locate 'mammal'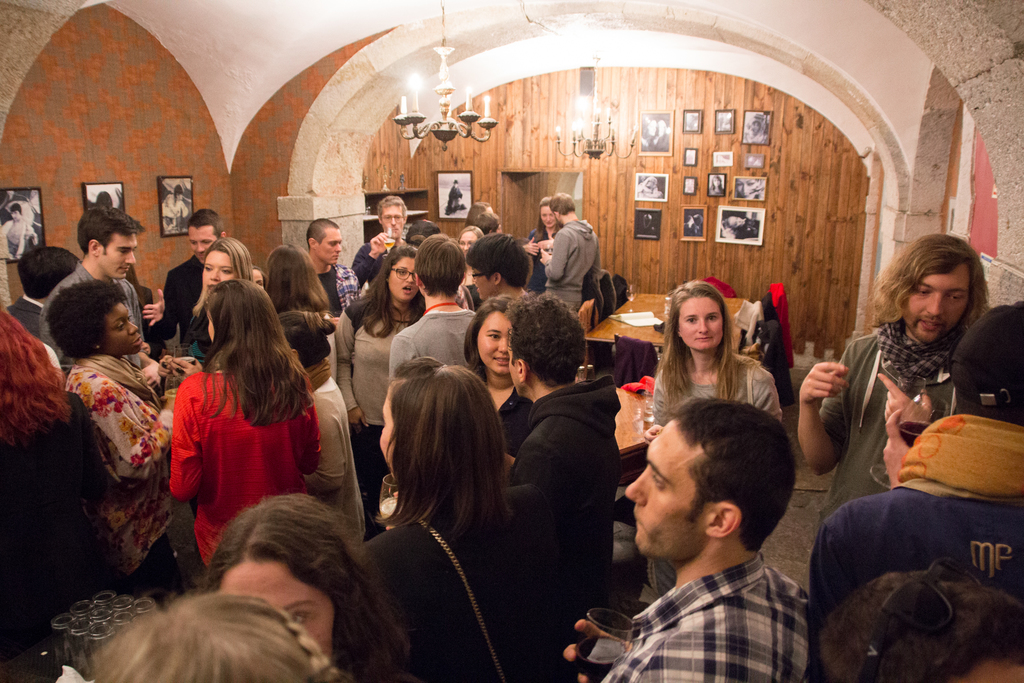
x1=42, y1=276, x2=184, y2=491
